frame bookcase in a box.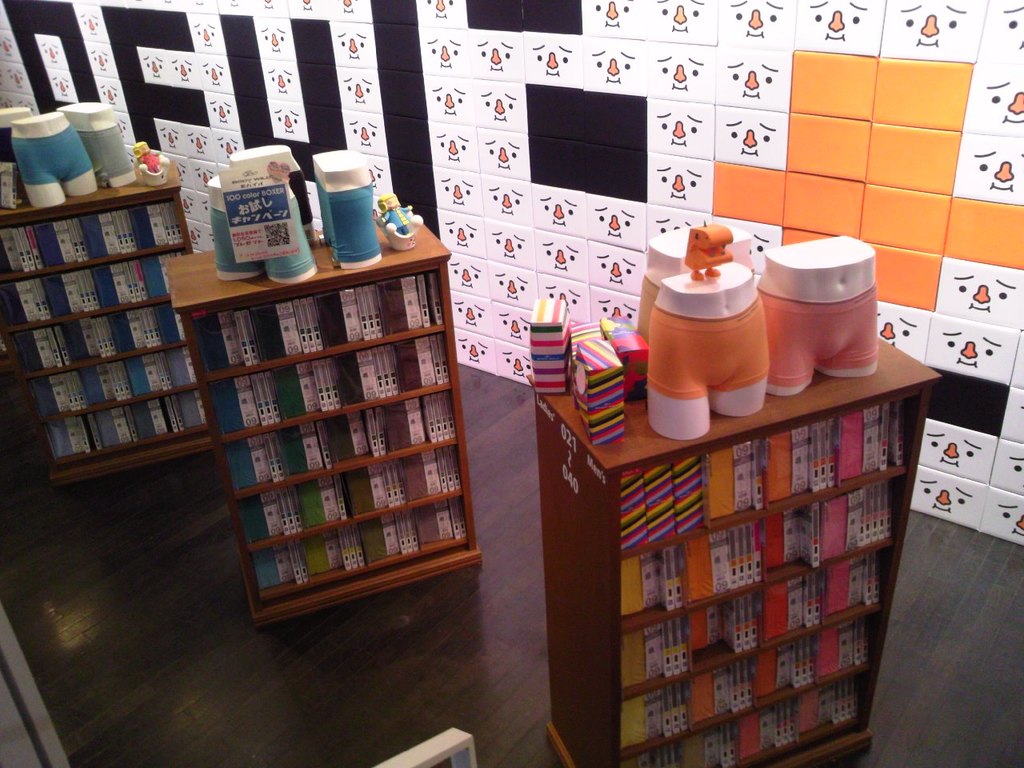
box=[552, 330, 921, 767].
